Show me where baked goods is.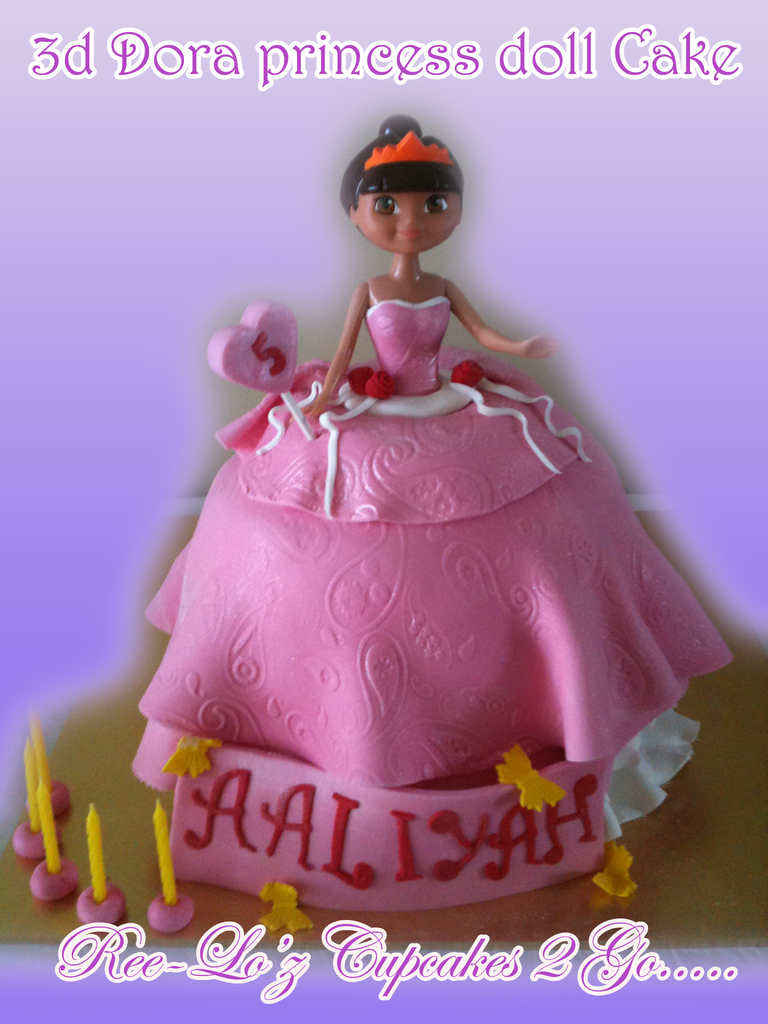
baked goods is at 149 886 195 933.
